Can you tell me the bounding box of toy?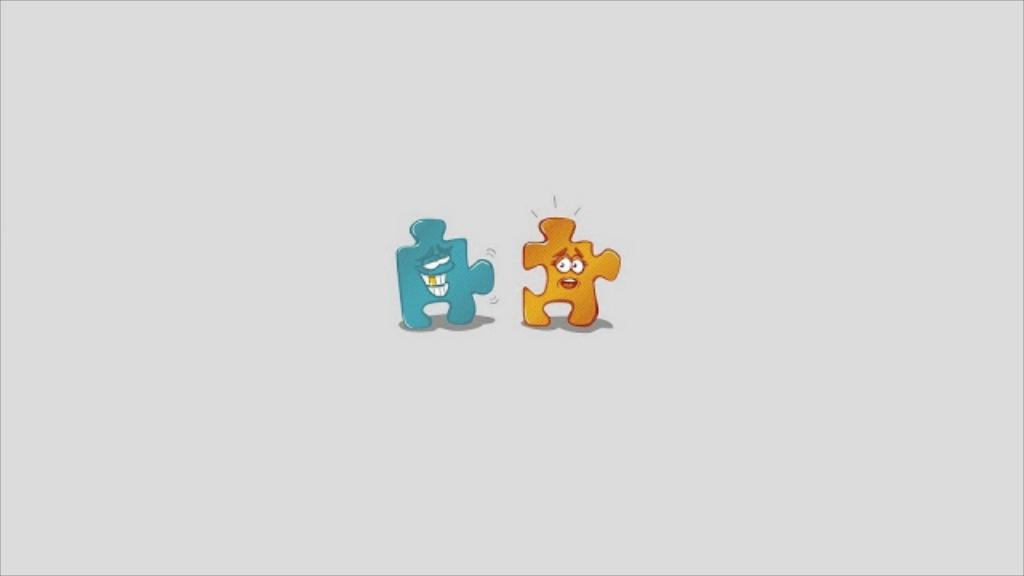
x1=518 y1=211 x2=621 y2=323.
